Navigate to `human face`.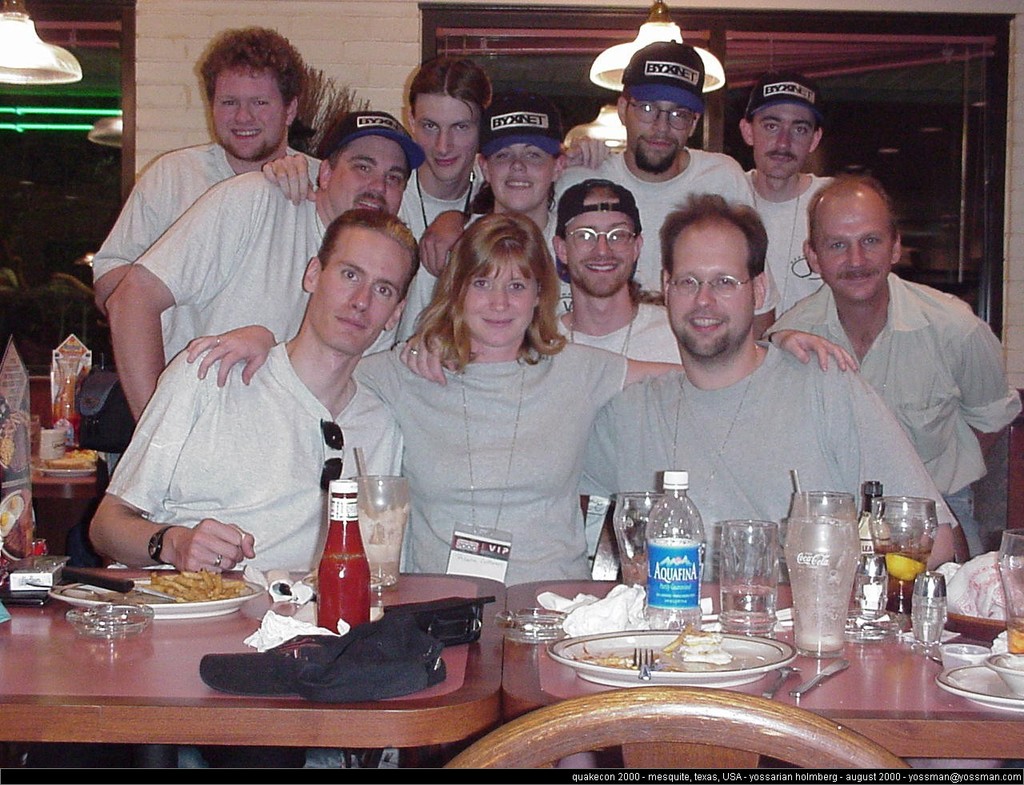
Navigation target: {"x1": 310, "y1": 224, "x2": 410, "y2": 356}.
